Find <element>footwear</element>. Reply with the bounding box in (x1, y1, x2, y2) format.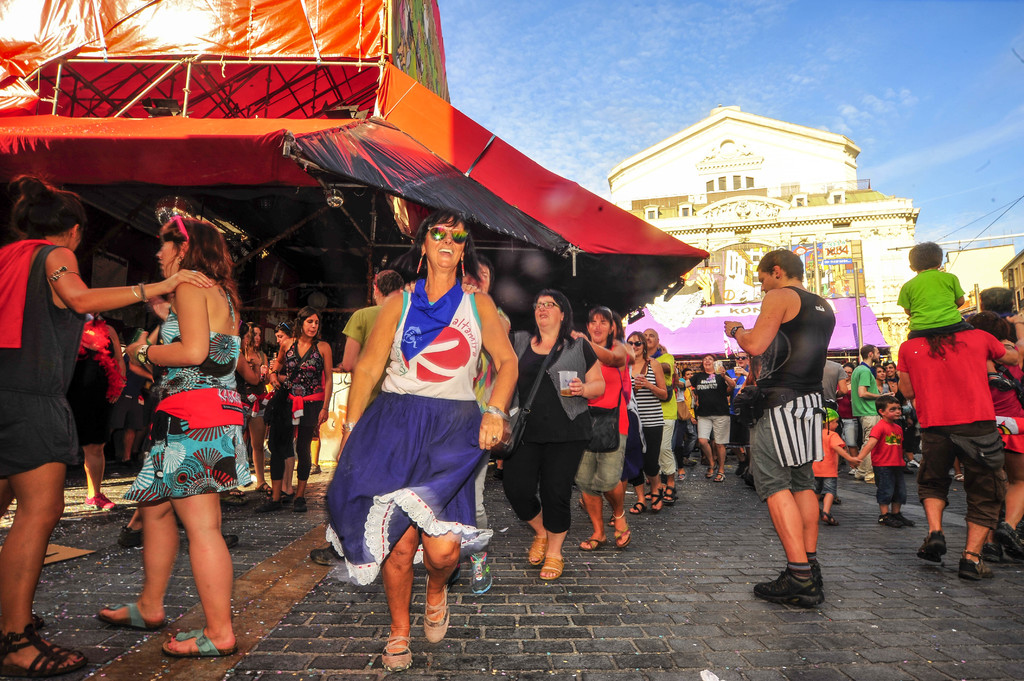
(917, 529, 950, 562).
